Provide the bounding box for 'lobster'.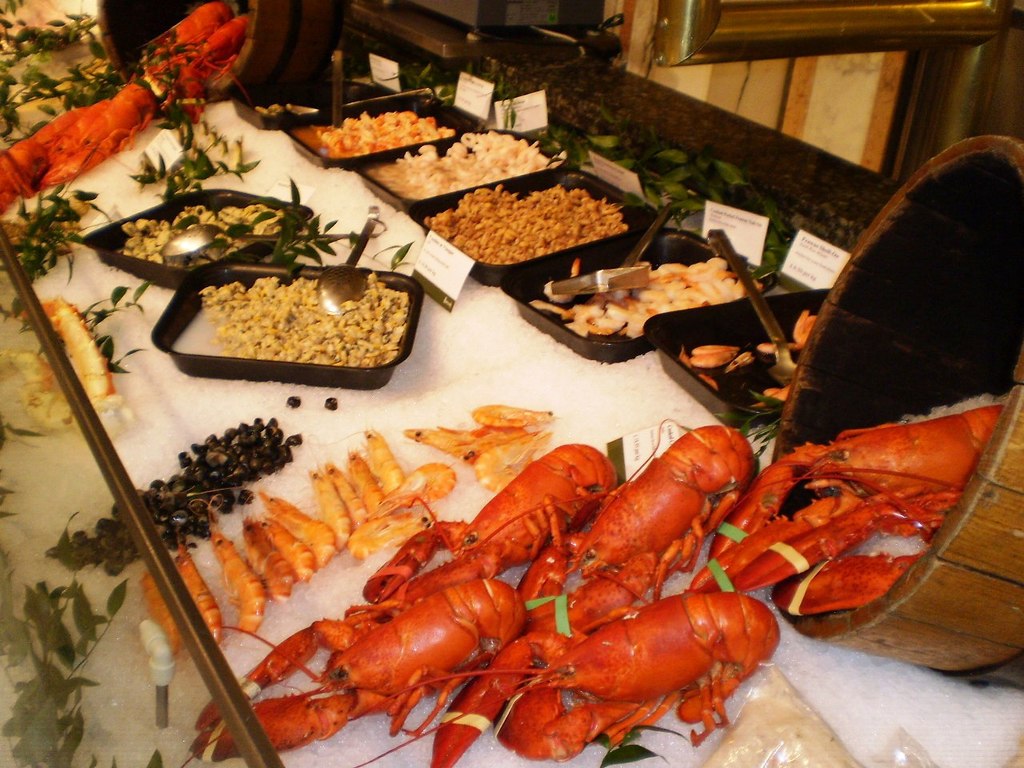
(0,88,154,210).
